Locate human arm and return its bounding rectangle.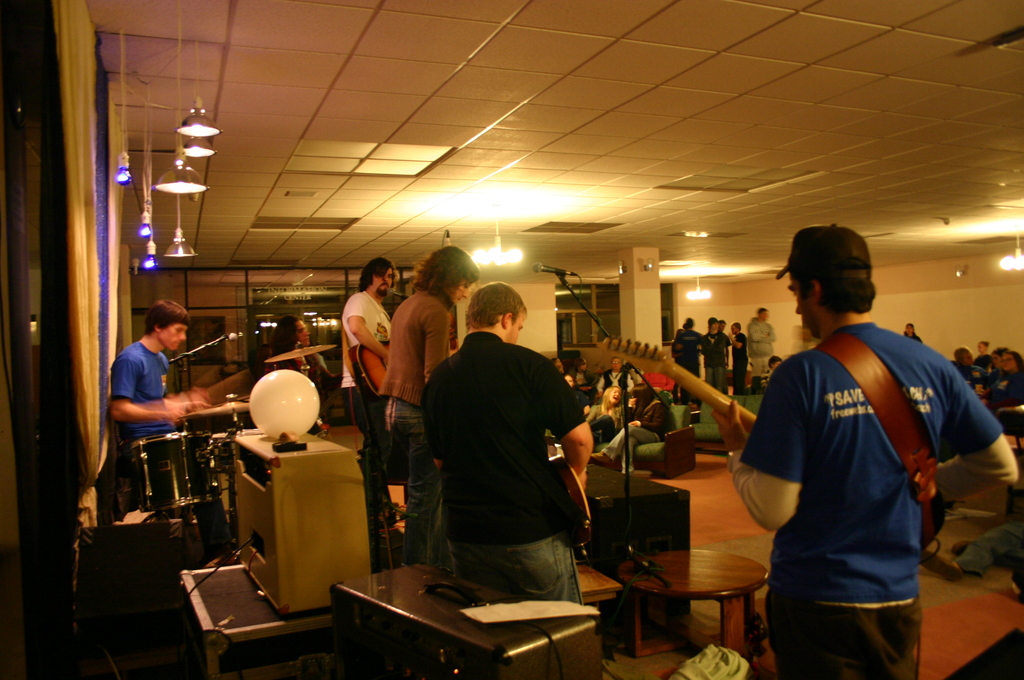
BBox(206, 371, 273, 397).
